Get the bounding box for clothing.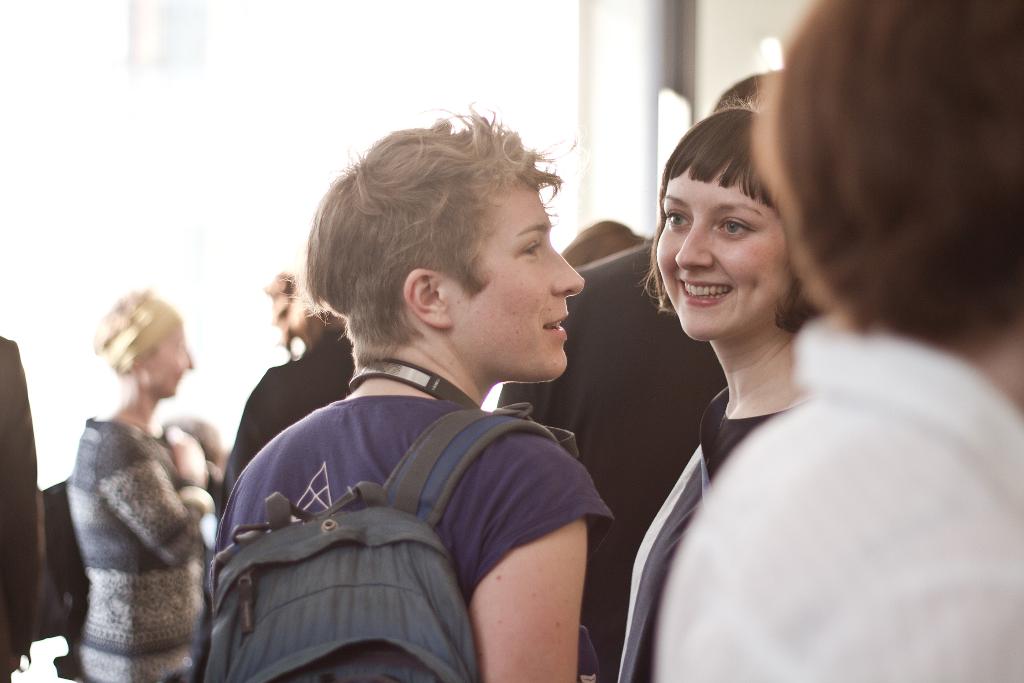
BBox(226, 335, 355, 500).
